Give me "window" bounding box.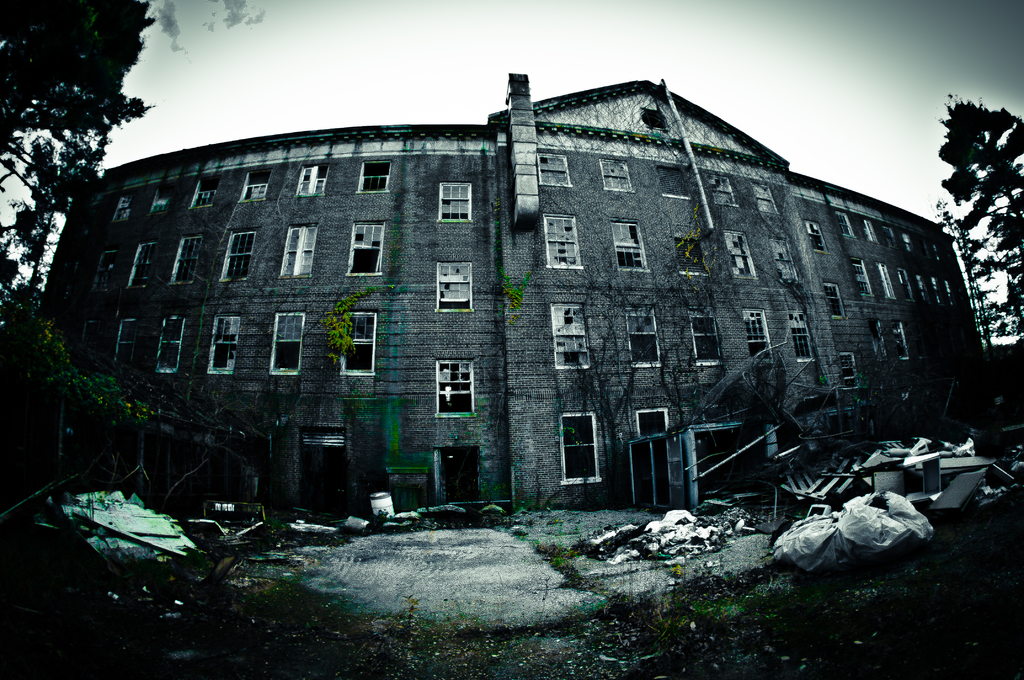
left=819, top=282, right=845, bottom=316.
